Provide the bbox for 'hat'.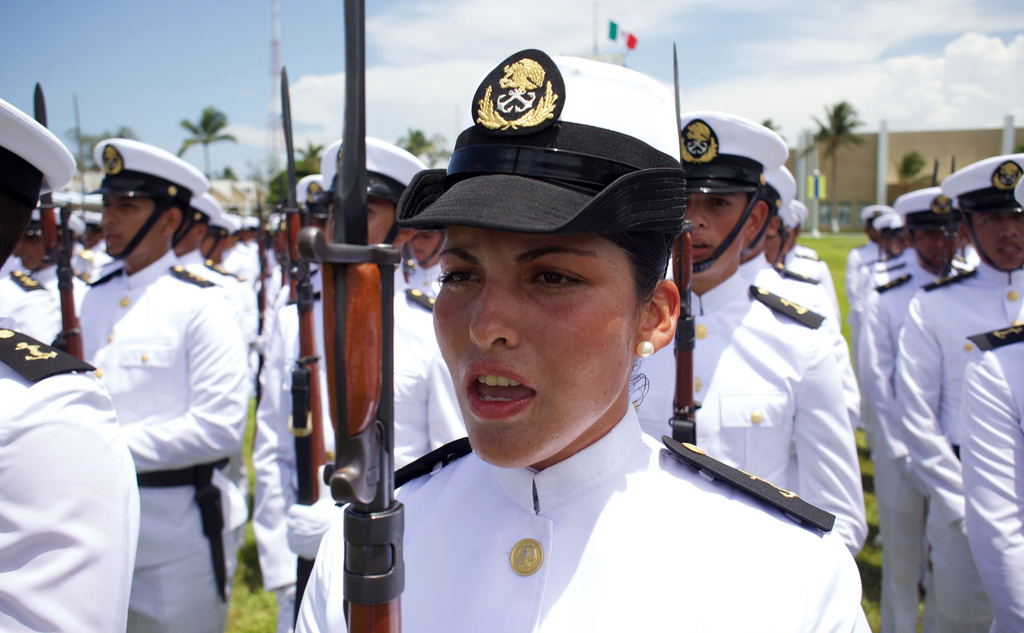
box=[892, 189, 961, 230].
